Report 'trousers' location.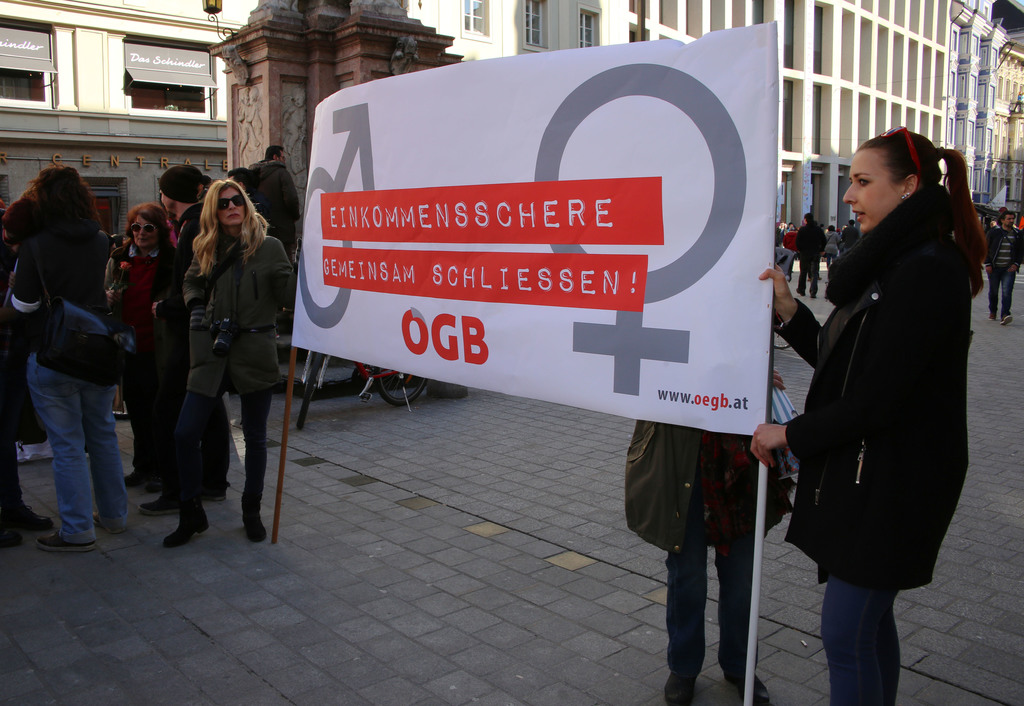
Report: select_region(819, 563, 902, 705).
